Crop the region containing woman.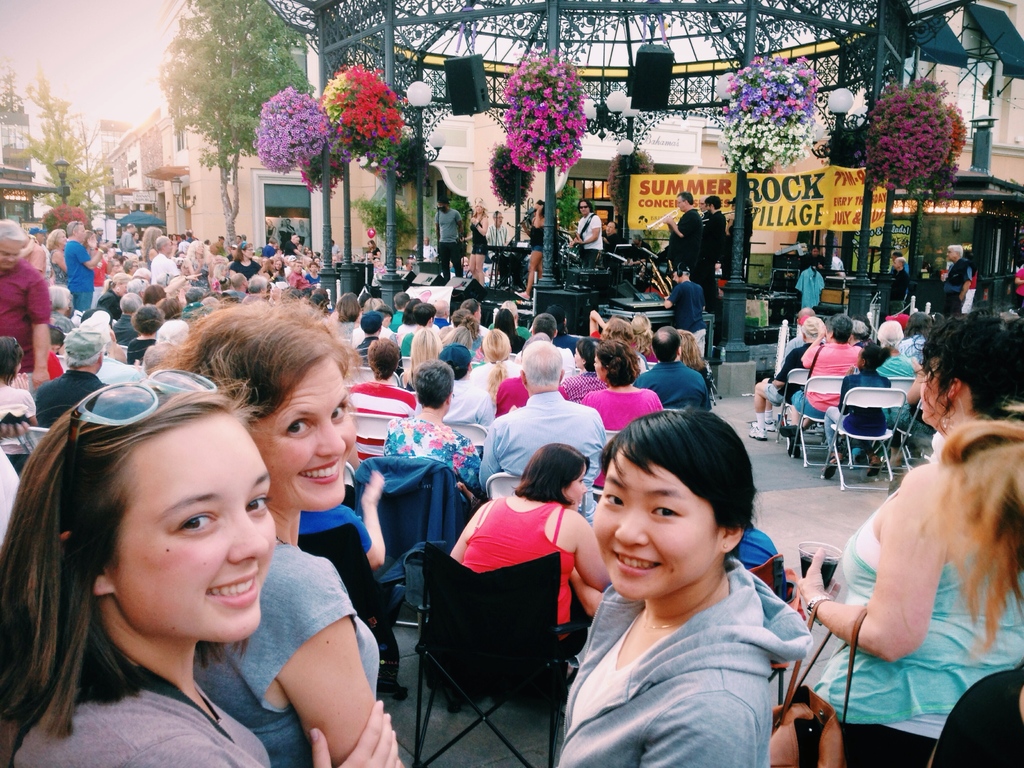
Crop region: bbox(177, 294, 401, 767).
